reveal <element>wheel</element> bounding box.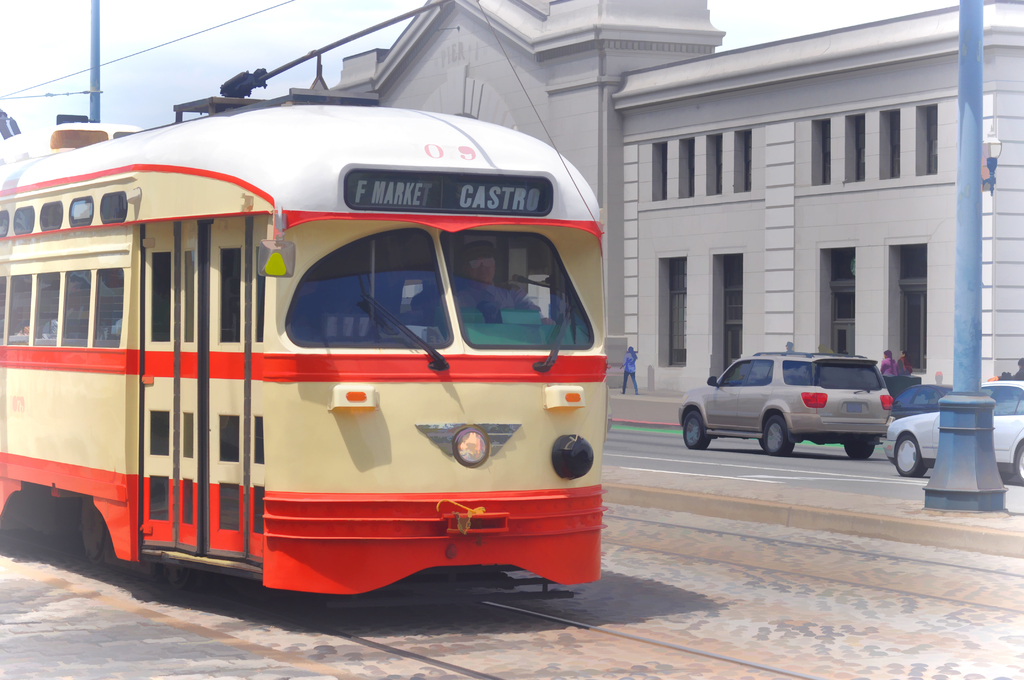
Revealed: (761,417,794,458).
